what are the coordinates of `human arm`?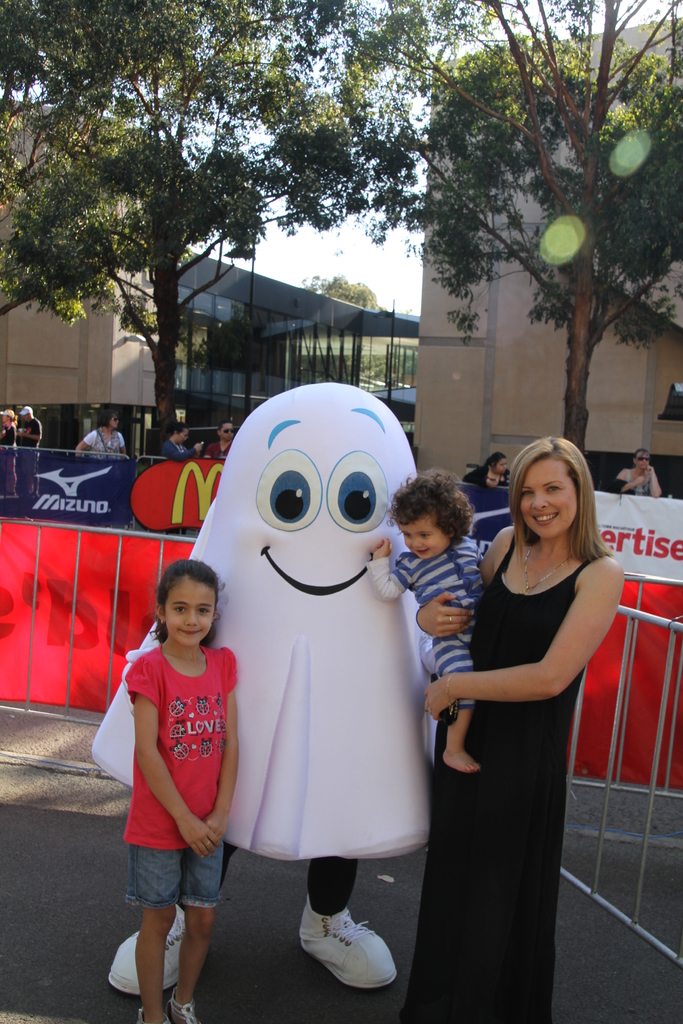
pyautogui.locateOnScreen(654, 468, 662, 500).
